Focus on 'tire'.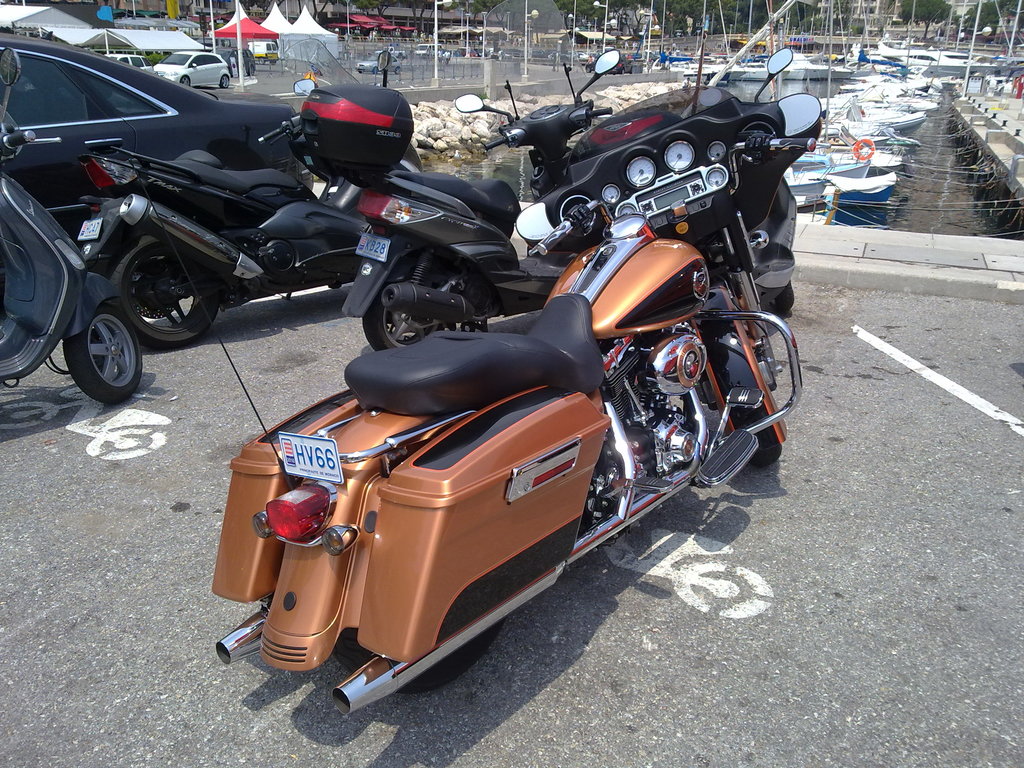
Focused at 751, 444, 781, 468.
